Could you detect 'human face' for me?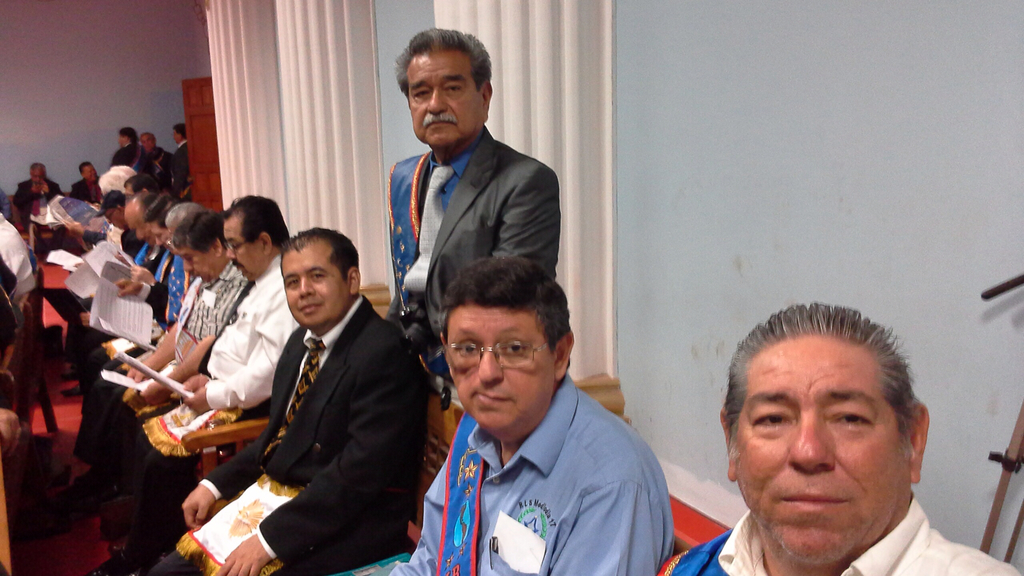
Detection result: left=735, top=338, right=910, bottom=565.
